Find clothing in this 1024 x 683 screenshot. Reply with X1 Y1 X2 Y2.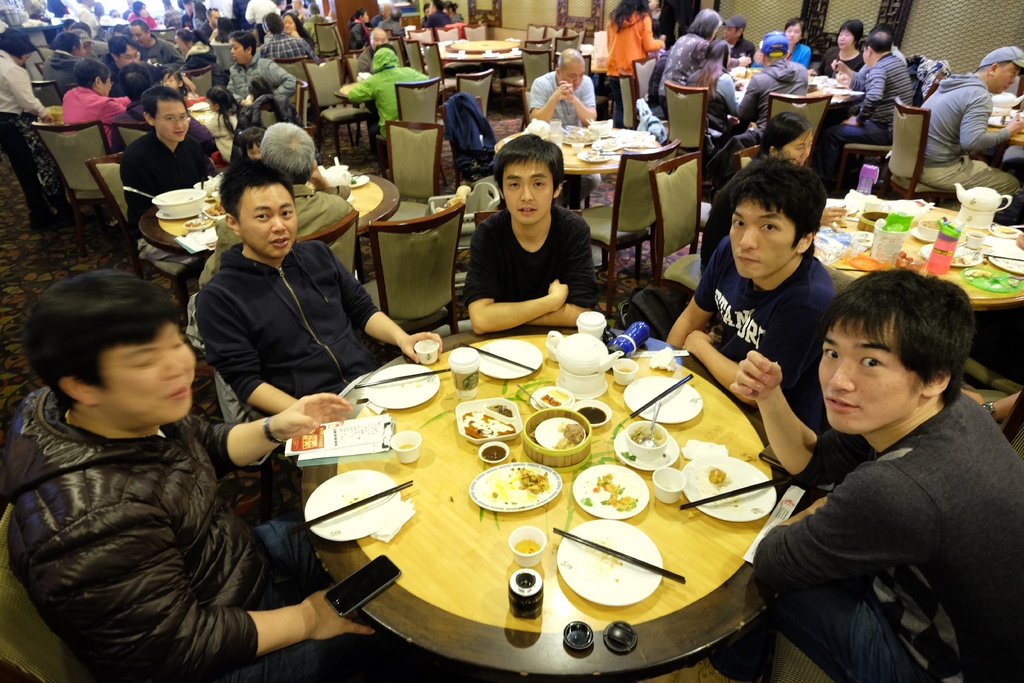
67 89 129 154.
